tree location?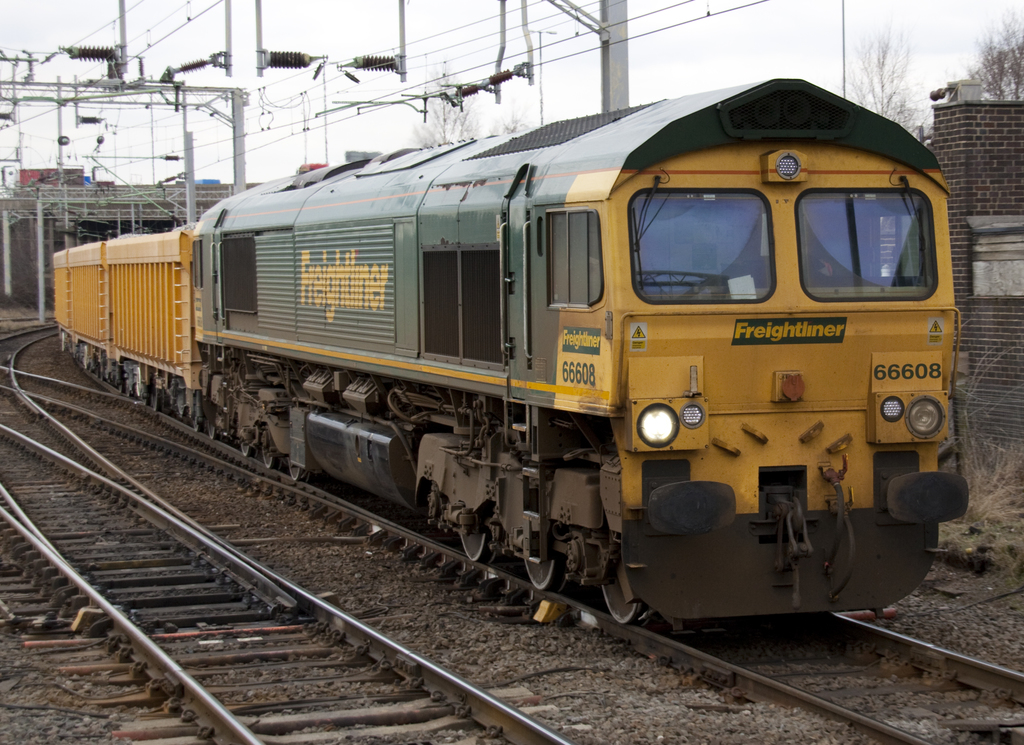
{"x1": 413, "y1": 63, "x2": 483, "y2": 146}
